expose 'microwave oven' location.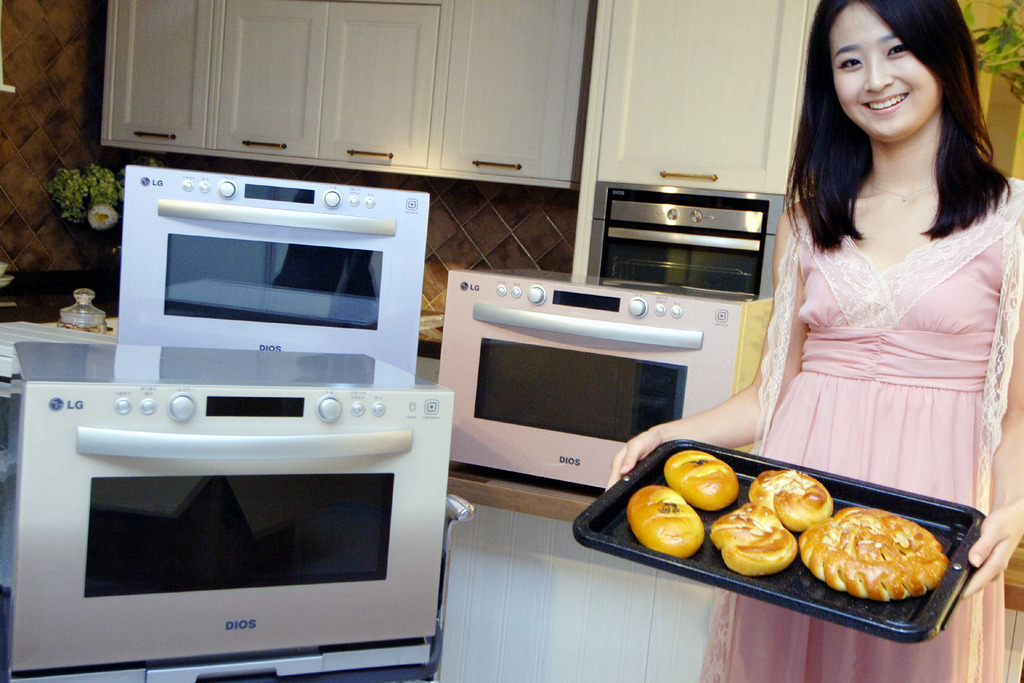
Exposed at x1=589 y1=181 x2=787 y2=298.
